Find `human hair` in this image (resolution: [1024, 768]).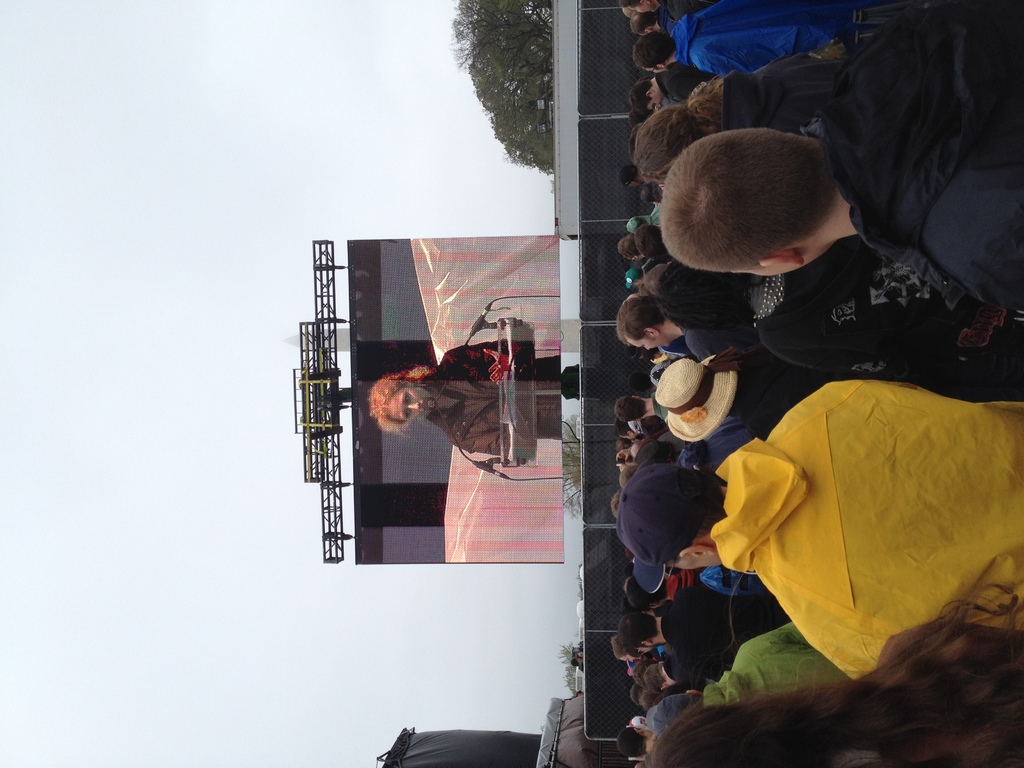
633:33:675:71.
